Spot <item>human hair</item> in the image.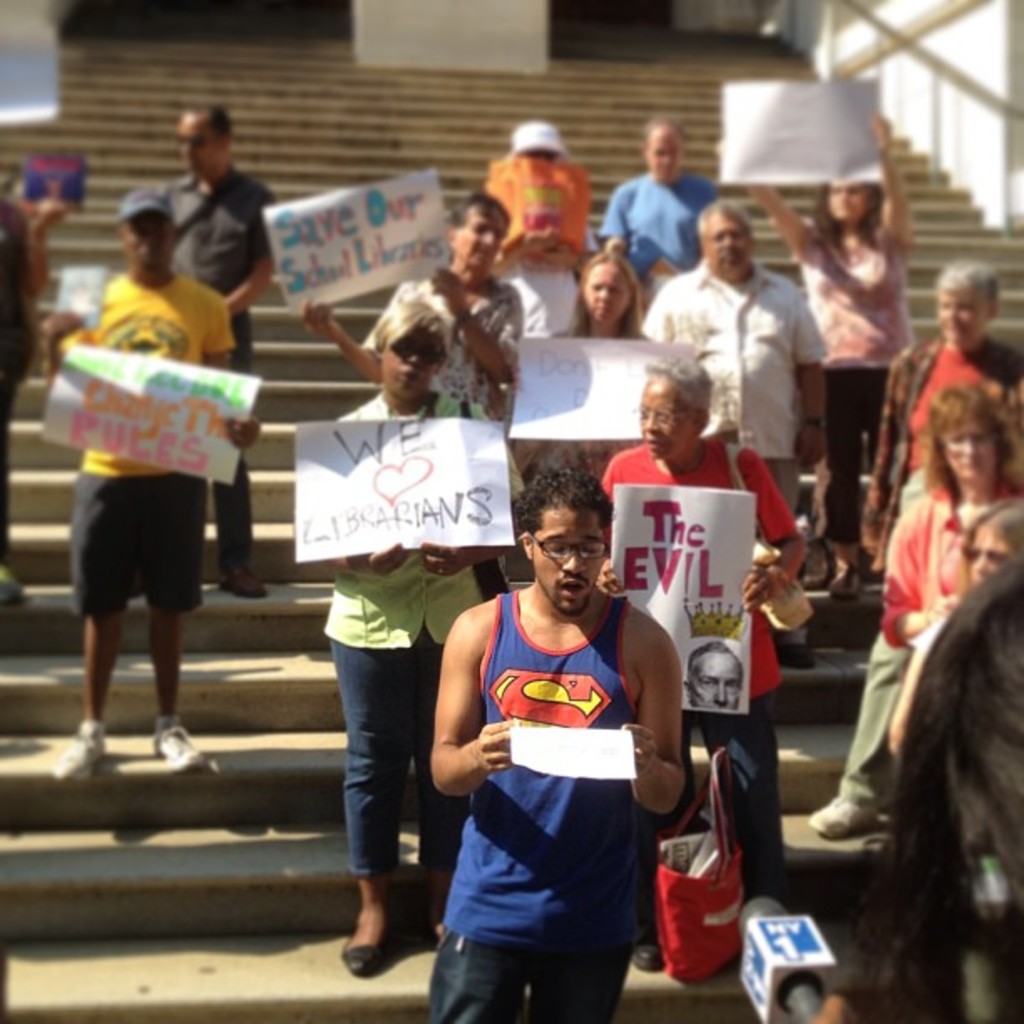
<item>human hair</item> found at bbox=(939, 256, 1004, 308).
